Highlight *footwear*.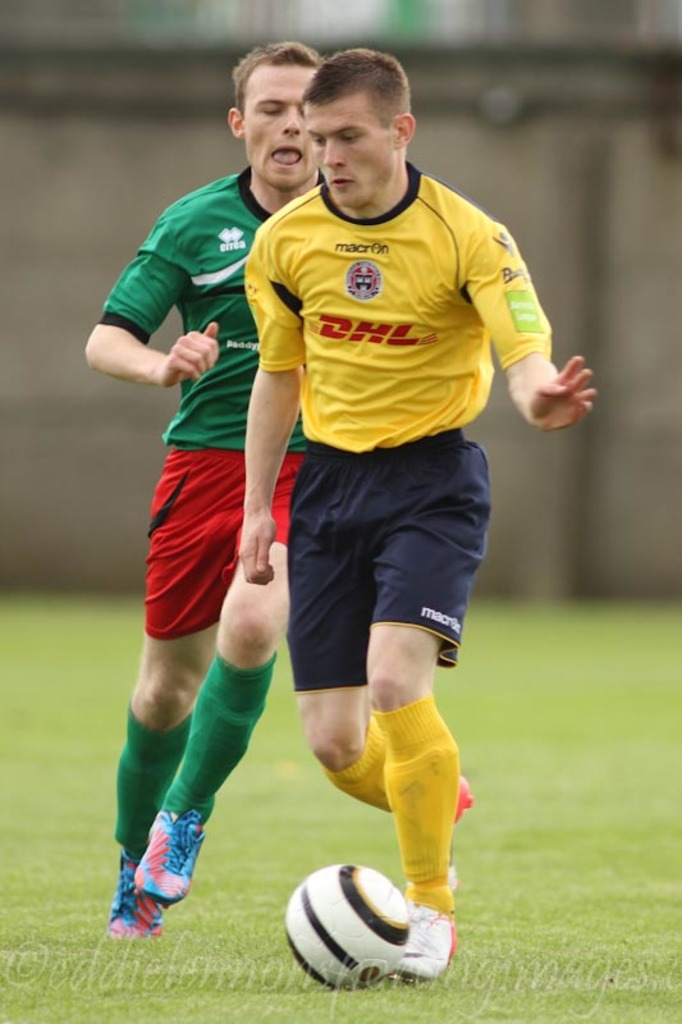
Highlighted region: left=102, top=844, right=165, bottom=941.
